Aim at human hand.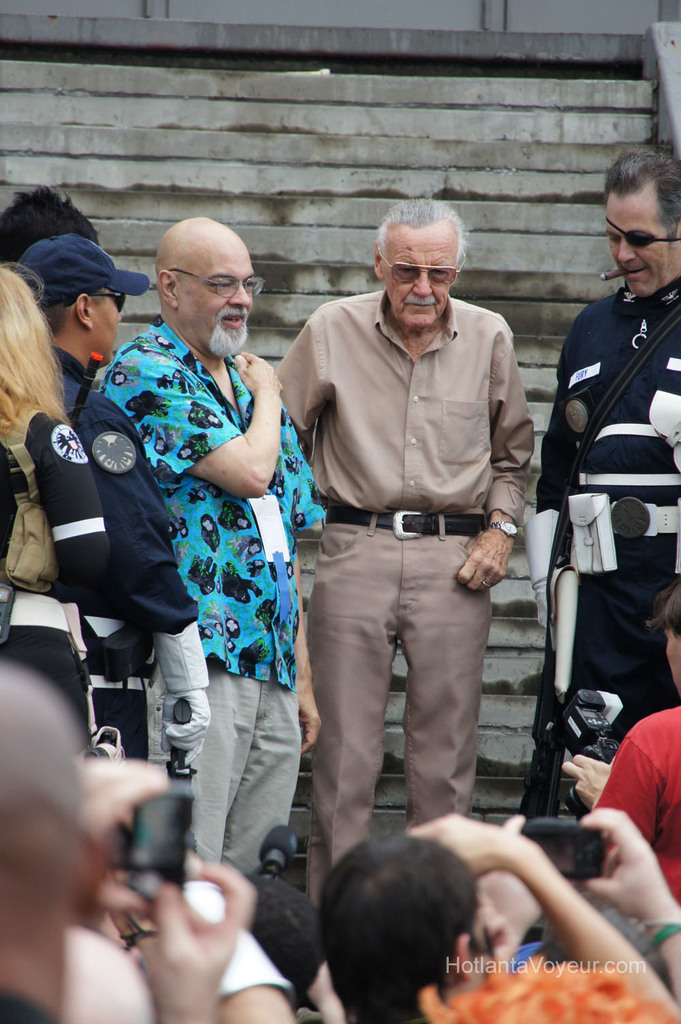
Aimed at [560,751,615,805].
